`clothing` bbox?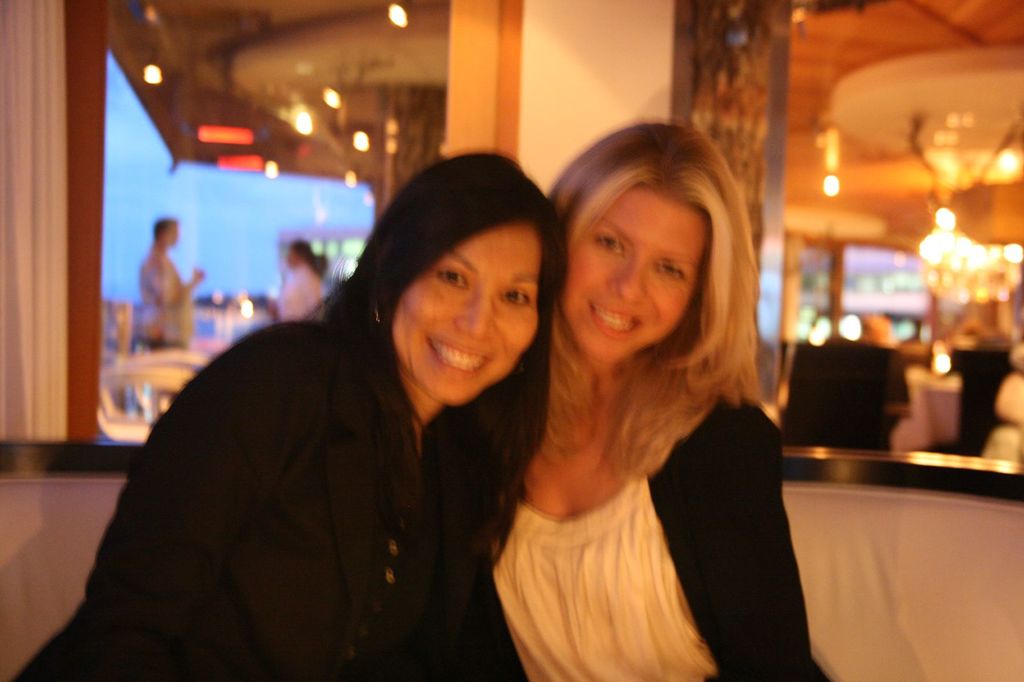
[x1=453, y1=392, x2=835, y2=681]
